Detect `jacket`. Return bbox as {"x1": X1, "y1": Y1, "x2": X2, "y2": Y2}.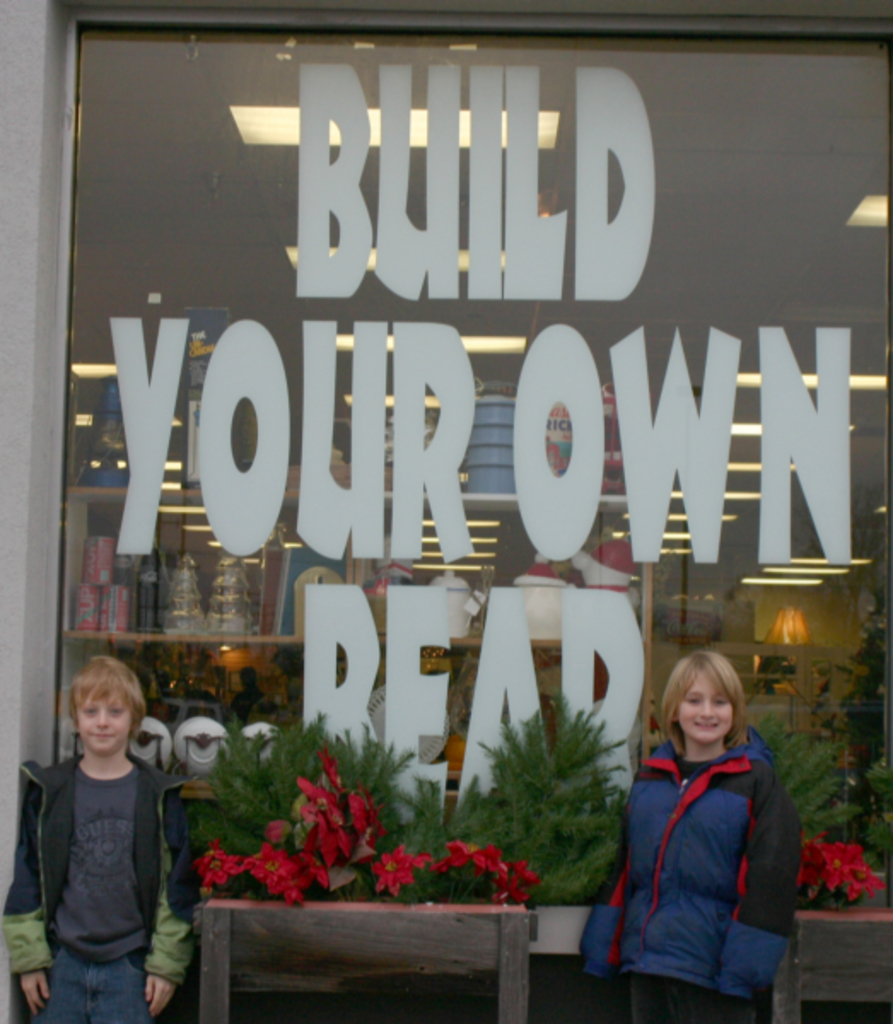
{"x1": 594, "y1": 707, "x2": 813, "y2": 998}.
